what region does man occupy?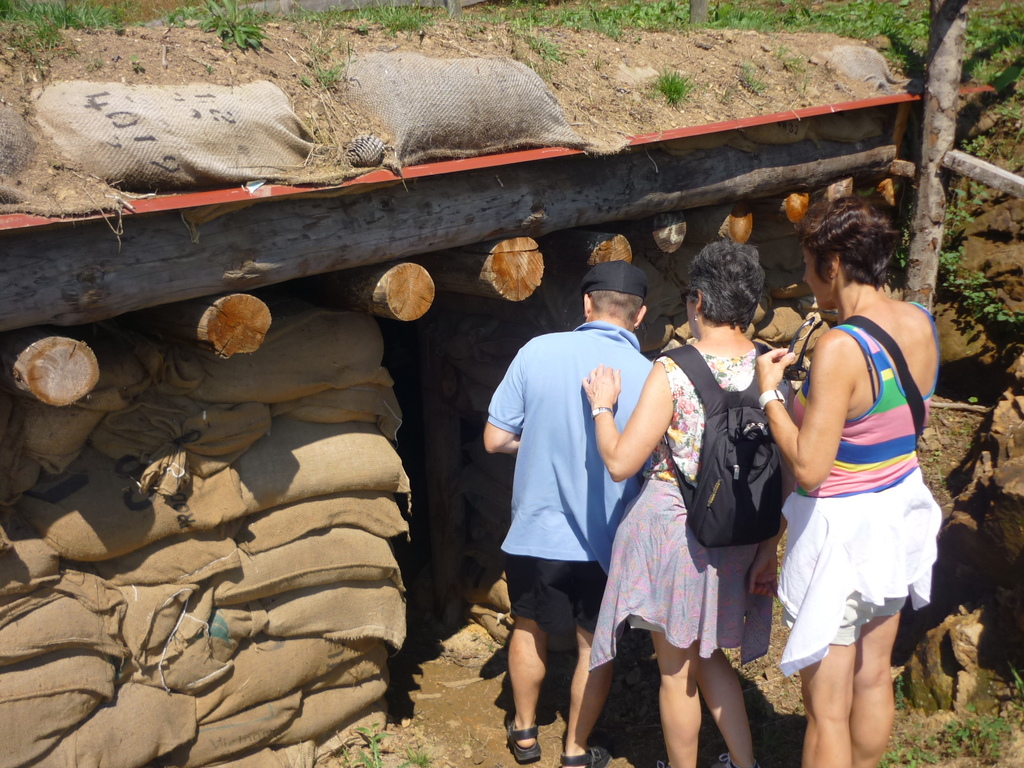
485 257 667 756.
